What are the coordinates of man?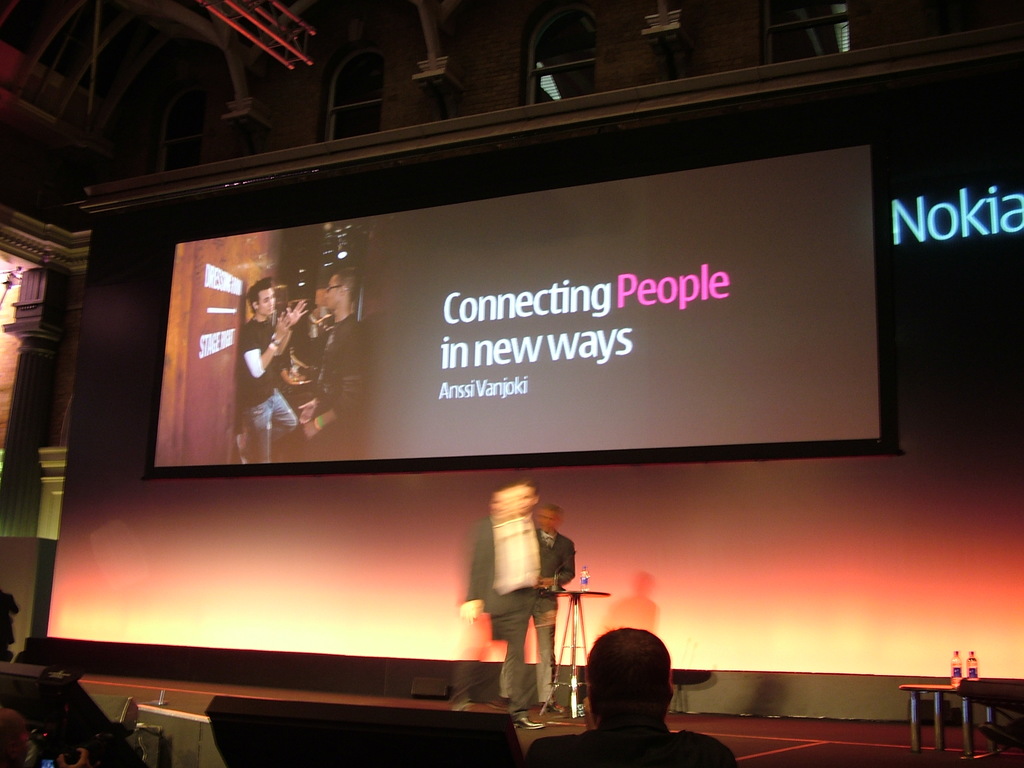
bbox=(291, 259, 364, 459).
